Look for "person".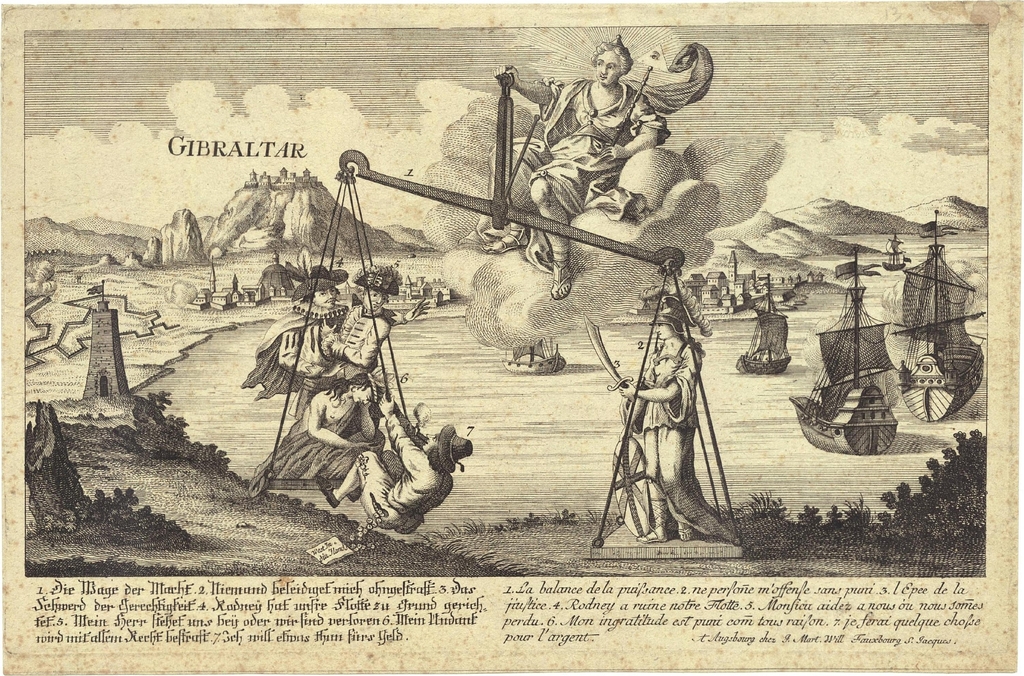
Found: (313,387,476,535).
